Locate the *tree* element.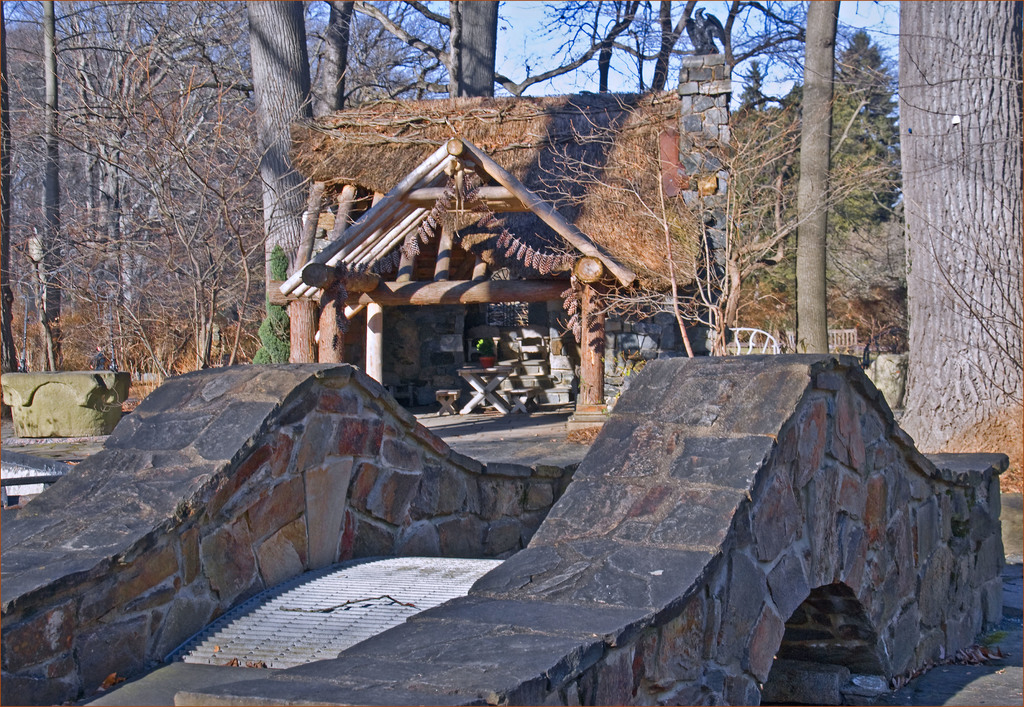
Element bbox: x1=899, y1=0, x2=1023, y2=451.
